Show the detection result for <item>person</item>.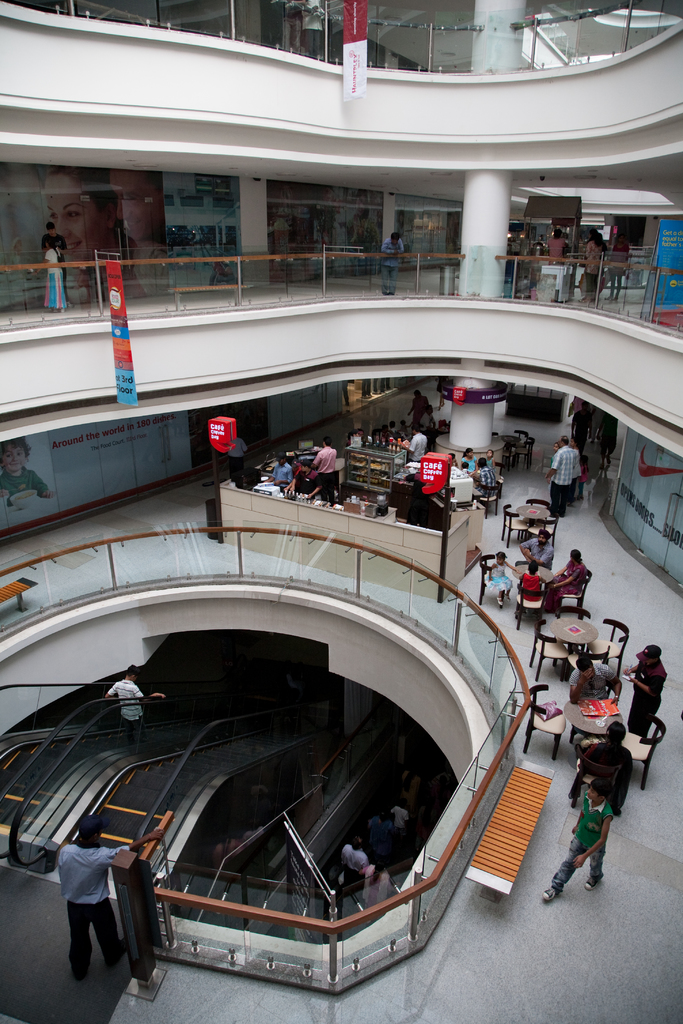
l=622, t=626, r=664, b=754.
